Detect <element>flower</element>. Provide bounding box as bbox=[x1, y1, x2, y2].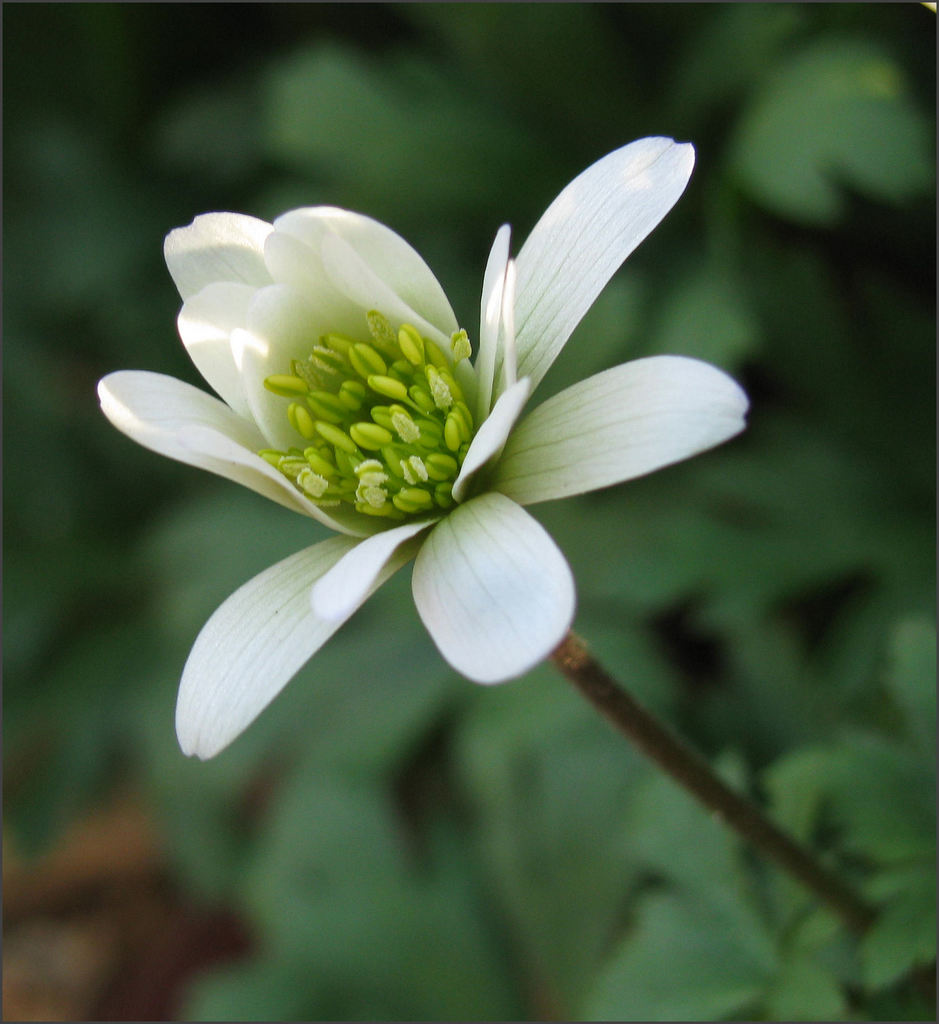
bbox=[112, 109, 732, 790].
